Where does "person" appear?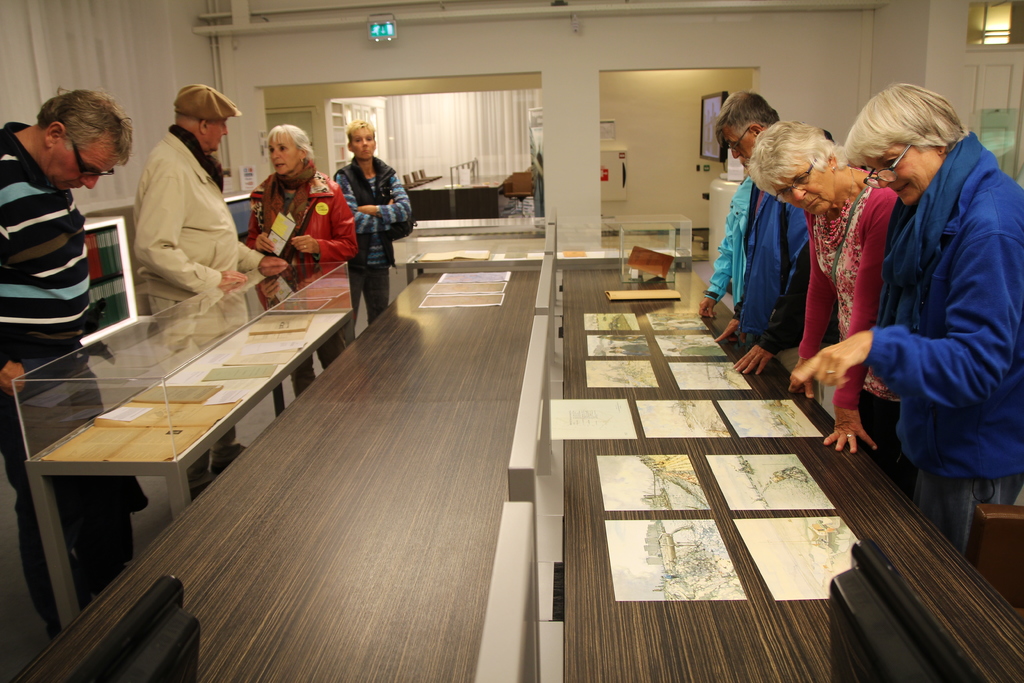
Appears at box(239, 117, 349, 399).
